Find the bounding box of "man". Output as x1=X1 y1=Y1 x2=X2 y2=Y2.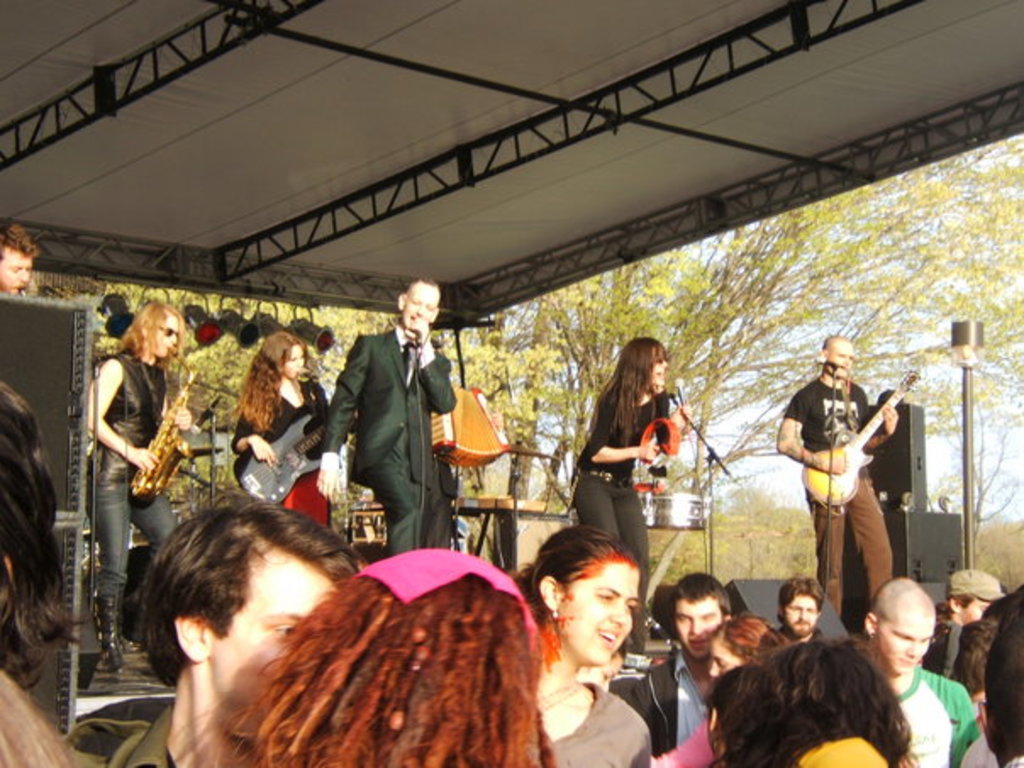
x1=627 y1=573 x2=732 y2=756.
